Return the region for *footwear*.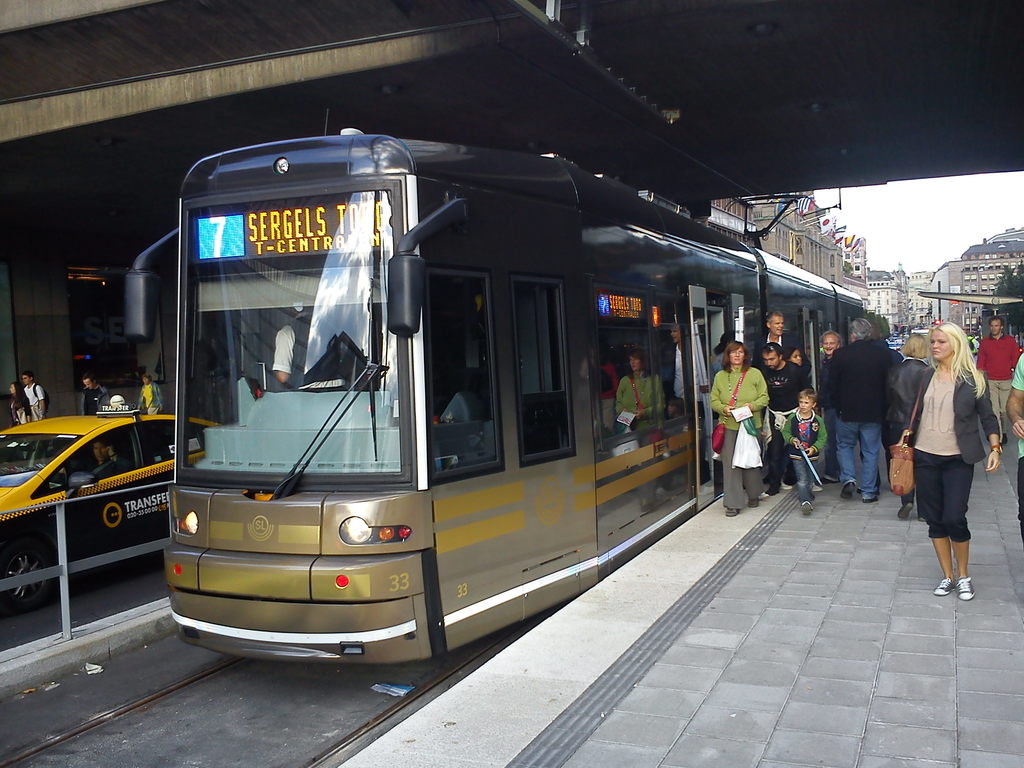
(724,507,740,518).
